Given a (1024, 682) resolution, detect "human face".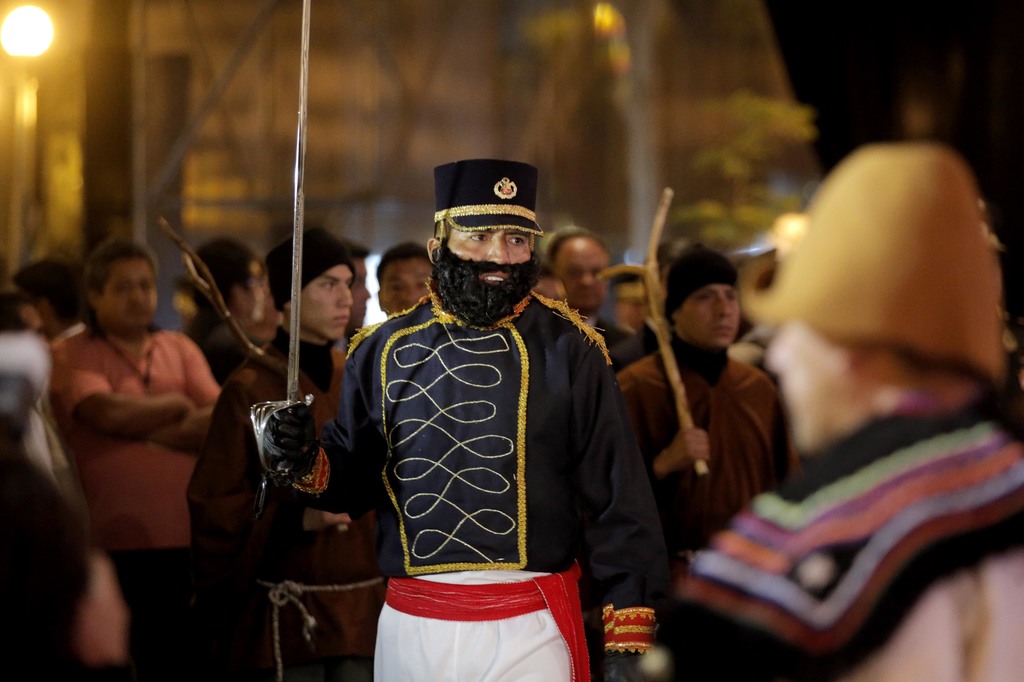
locate(556, 235, 608, 316).
